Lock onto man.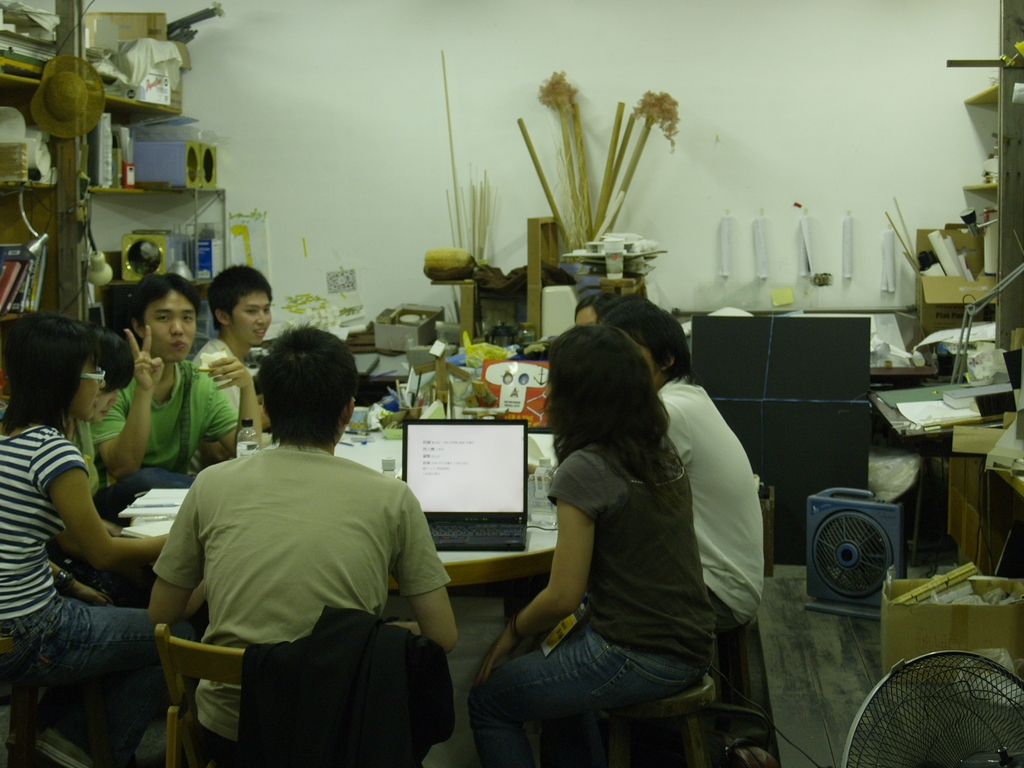
Locked: box=[591, 294, 764, 648].
